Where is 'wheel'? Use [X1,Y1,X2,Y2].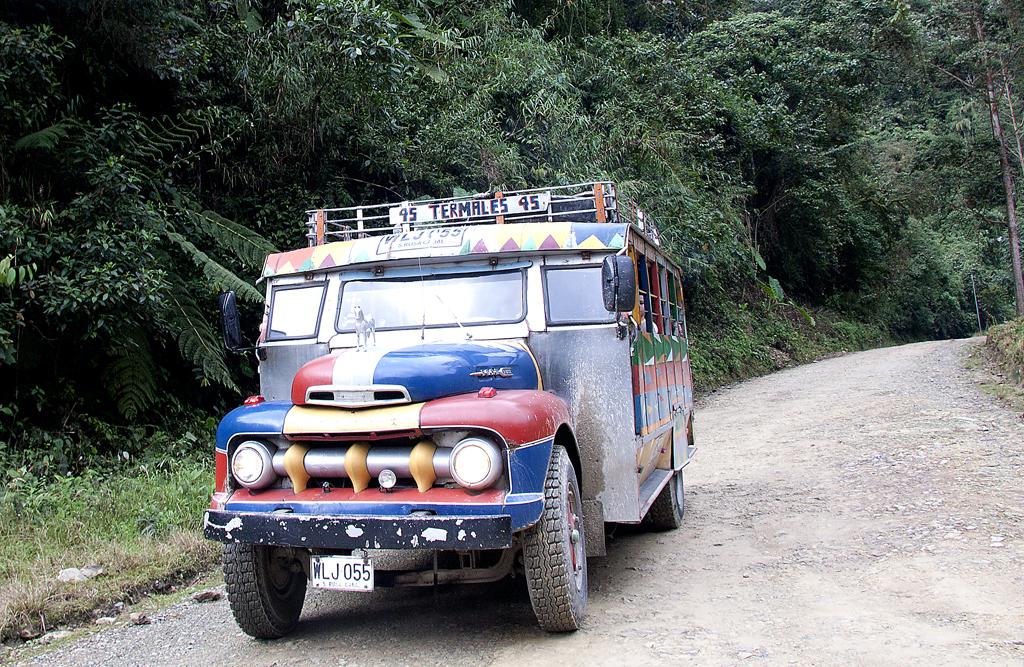
[229,544,310,640].
